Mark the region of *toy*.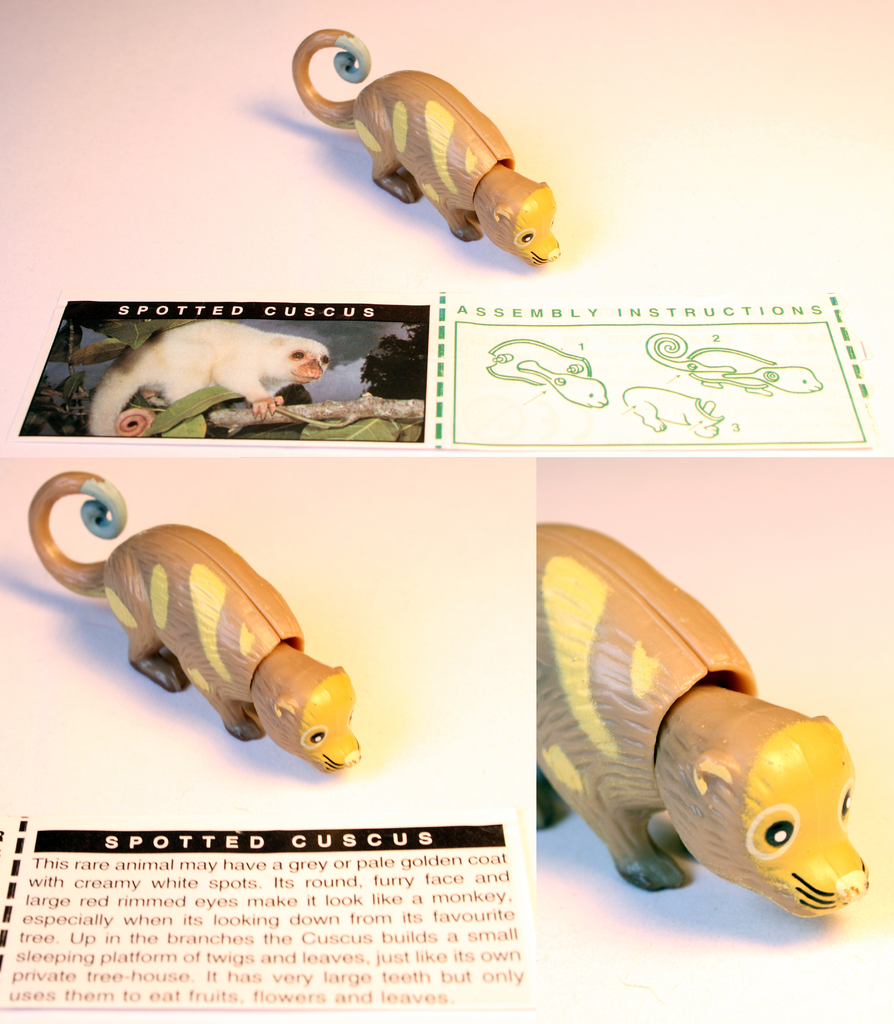
Region: {"x1": 298, "y1": 29, "x2": 557, "y2": 269}.
